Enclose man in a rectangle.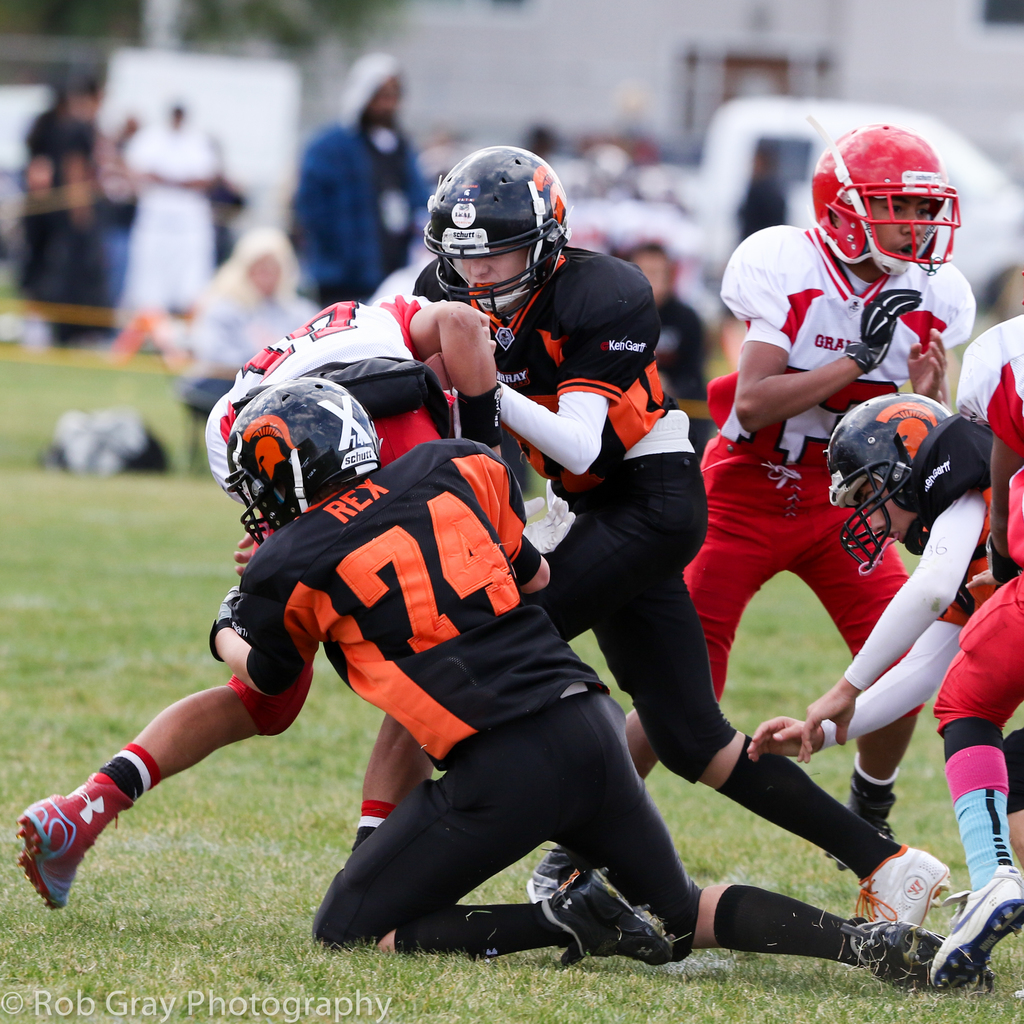
box(925, 312, 1023, 986).
